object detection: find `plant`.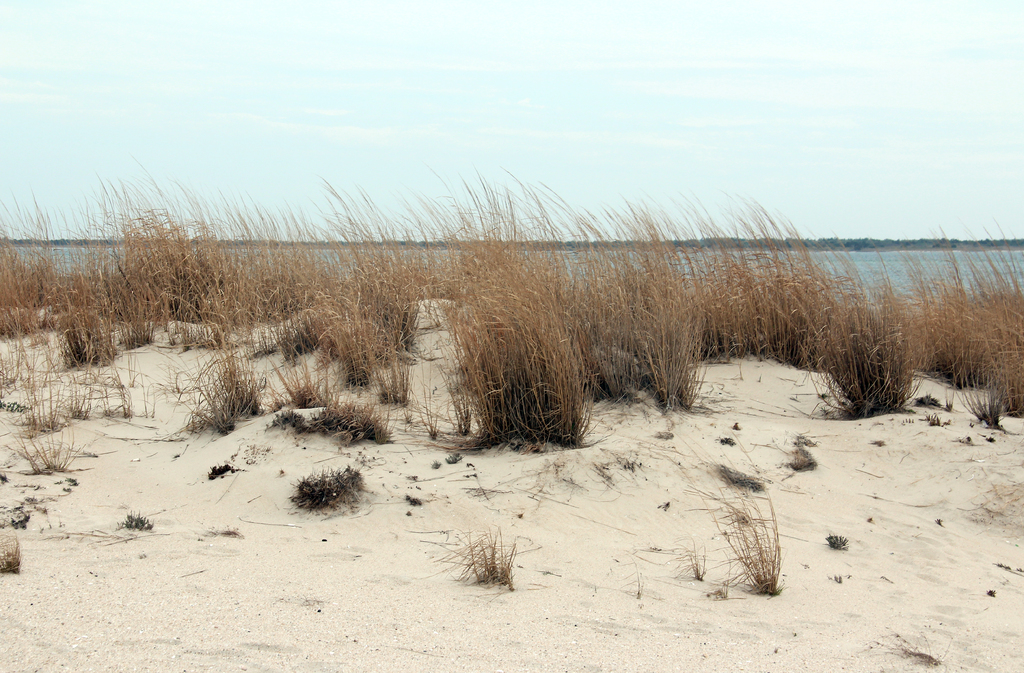
crop(446, 523, 519, 593).
